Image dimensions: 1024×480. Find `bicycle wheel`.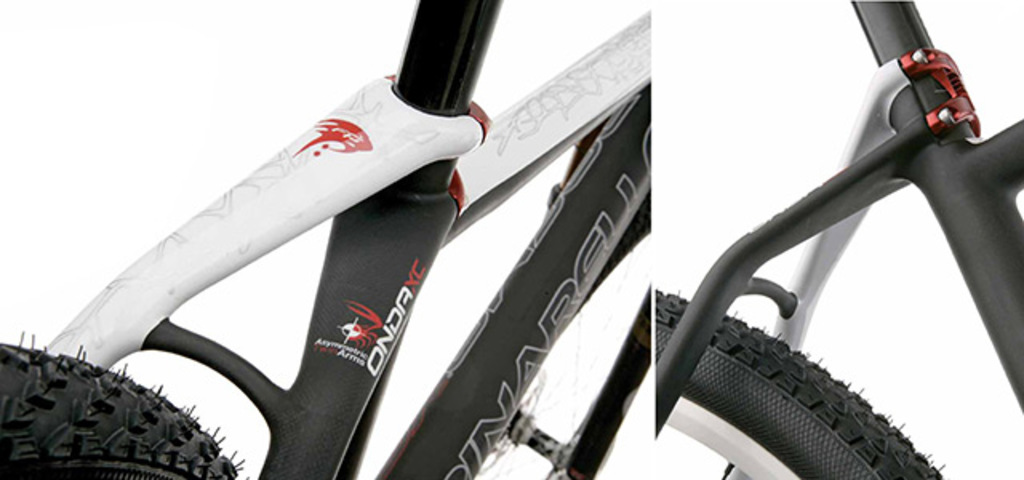
[left=654, top=286, right=946, bottom=478].
